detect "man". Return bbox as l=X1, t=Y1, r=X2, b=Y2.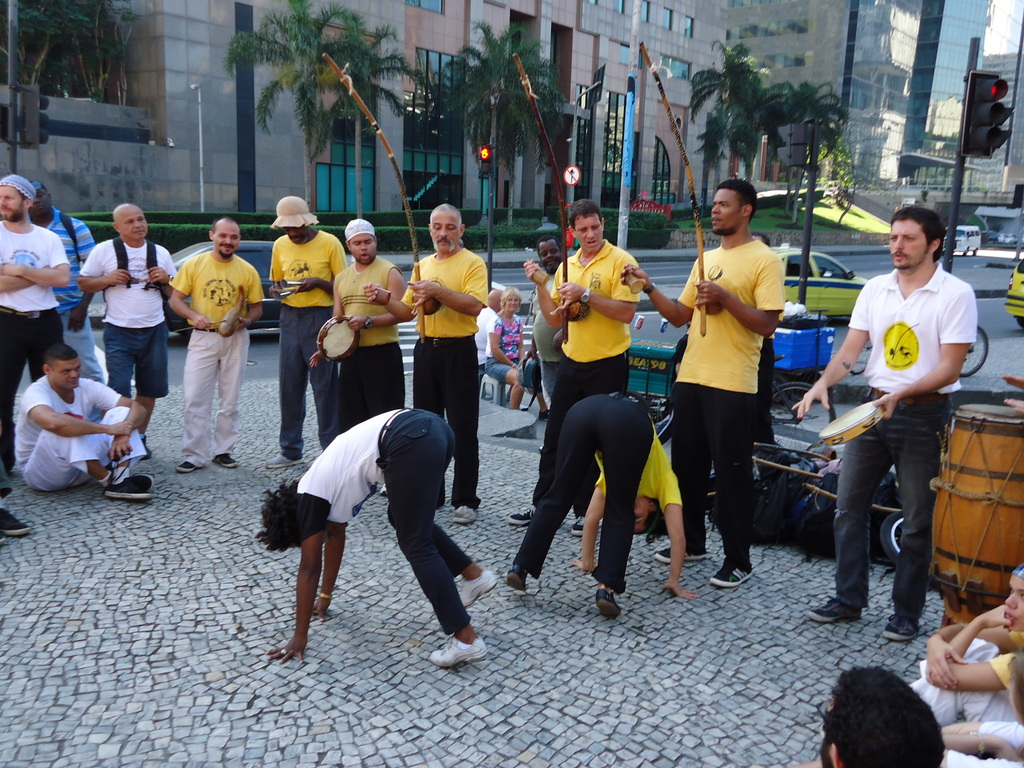
l=166, t=217, r=268, b=475.
